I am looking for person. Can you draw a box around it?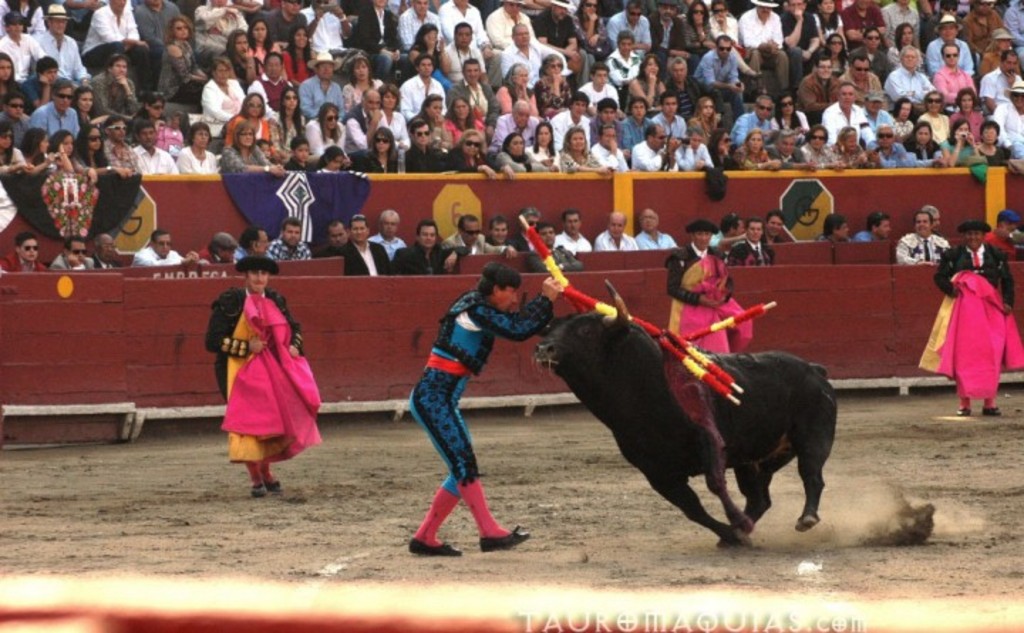
Sure, the bounding box is <box>560,208,593,246</box>.
